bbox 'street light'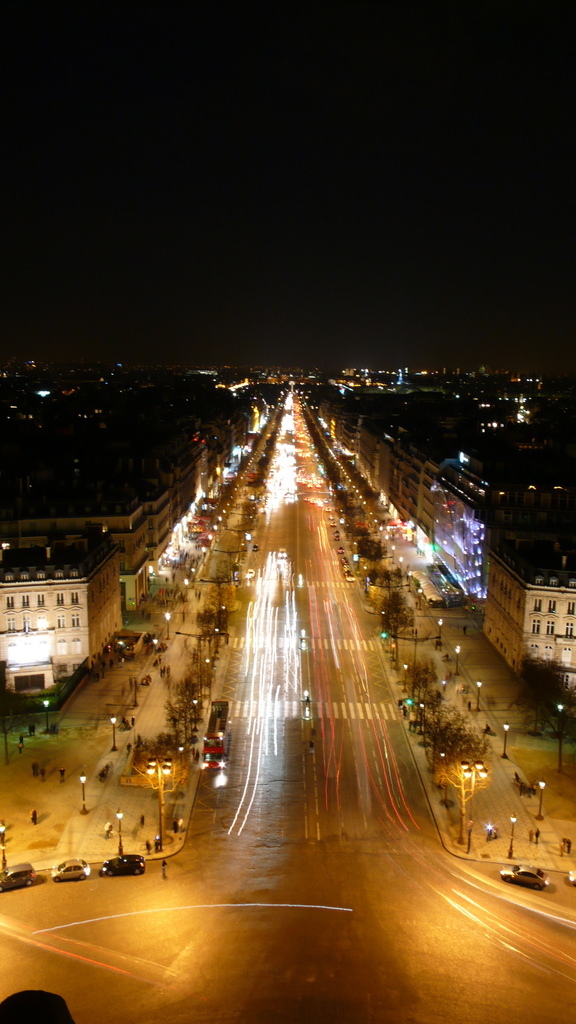
bbox=[214, 527, 216, 542]
